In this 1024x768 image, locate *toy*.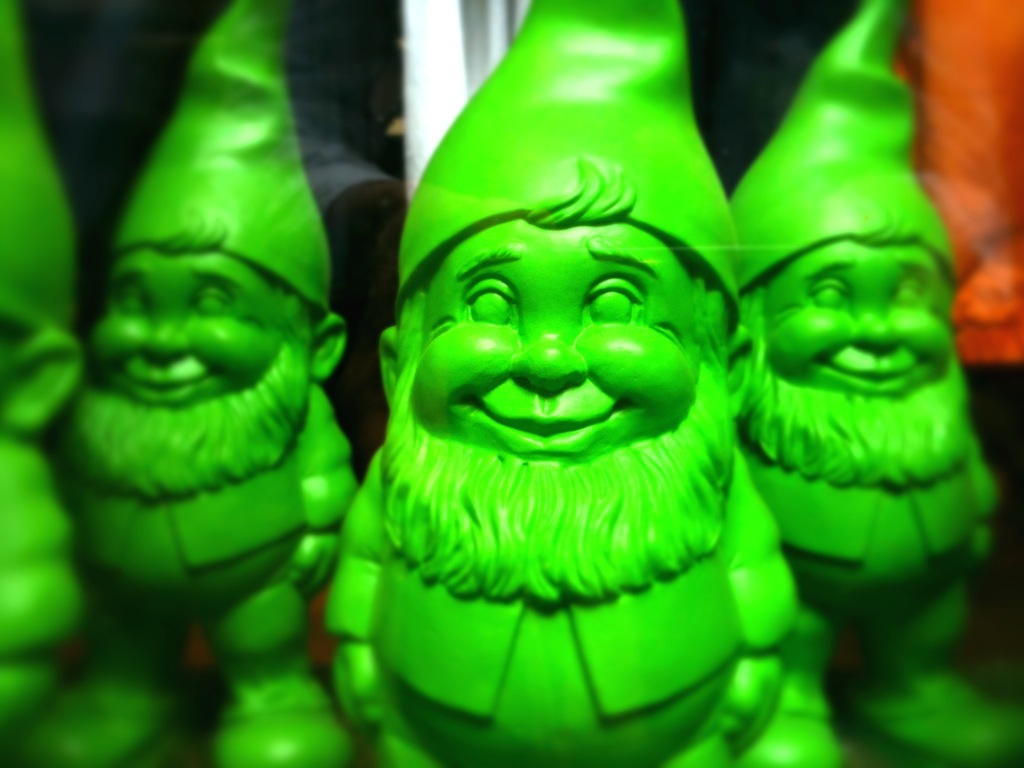
Bounding box: 735:0:1023:767.
